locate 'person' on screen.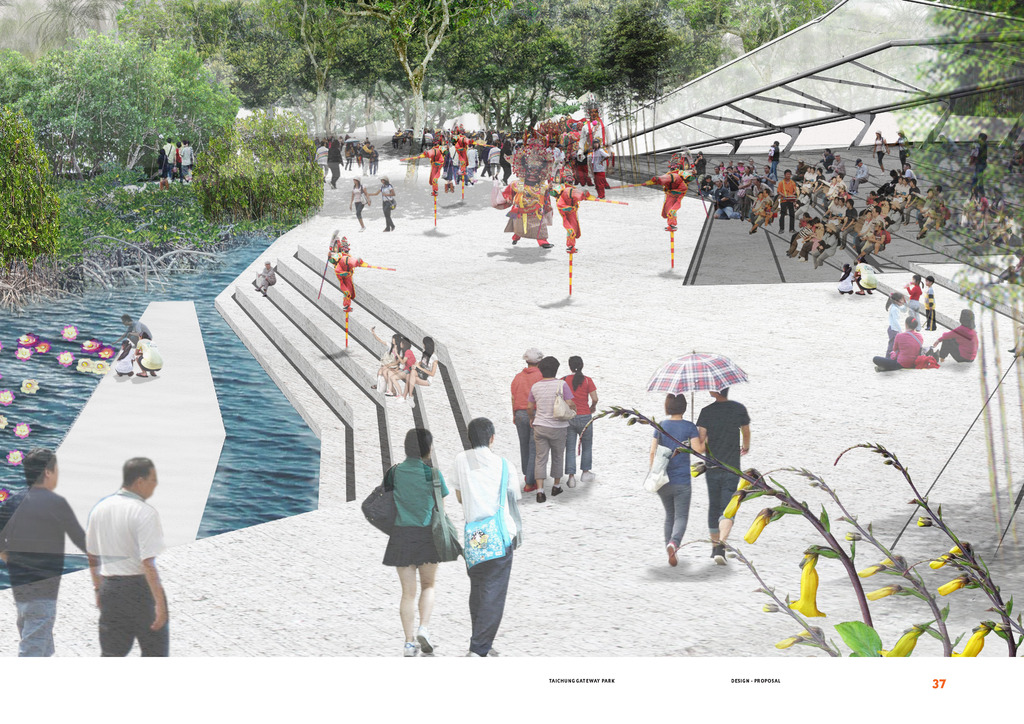
On screen at crop(381, 431, 458, 655).
